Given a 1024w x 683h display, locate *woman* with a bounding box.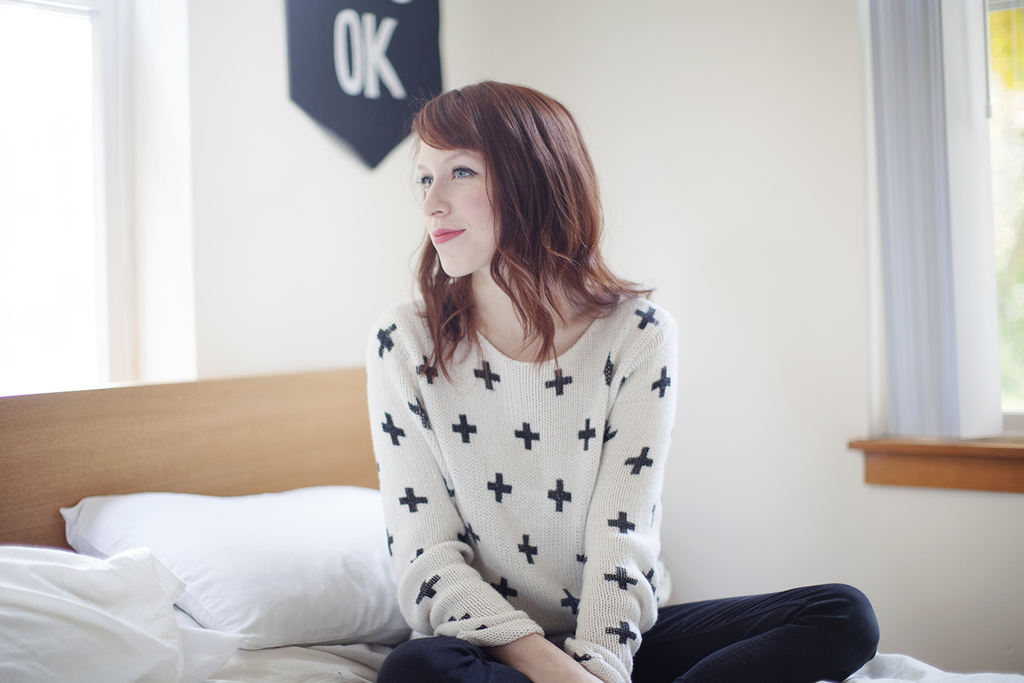
Located: 388 76 881 682.
